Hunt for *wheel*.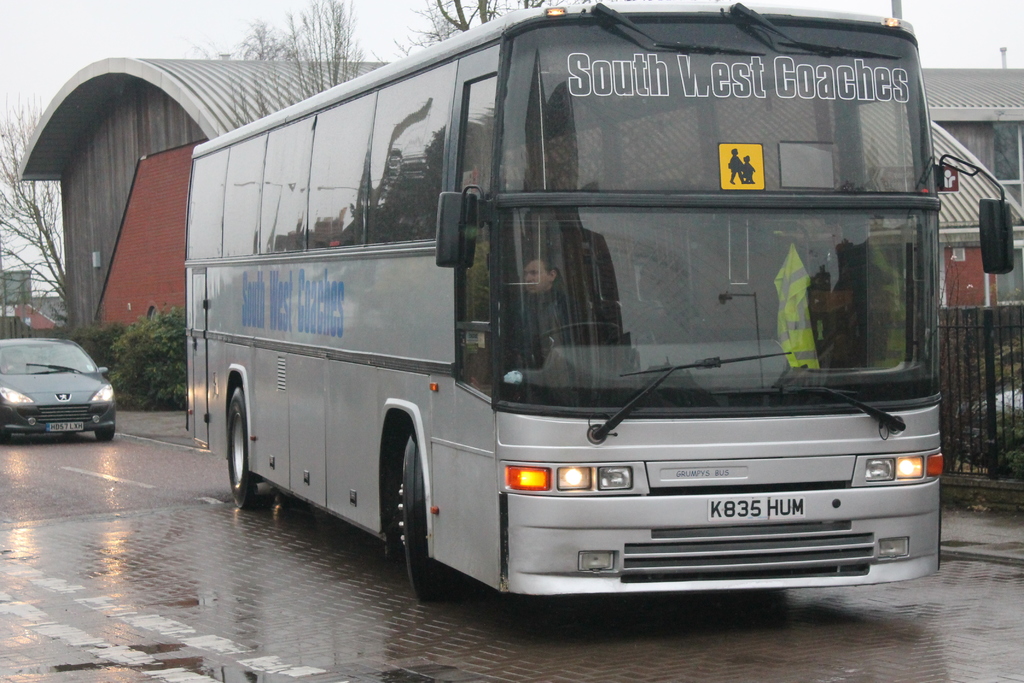
Hunted down at 222:384:271:513.
